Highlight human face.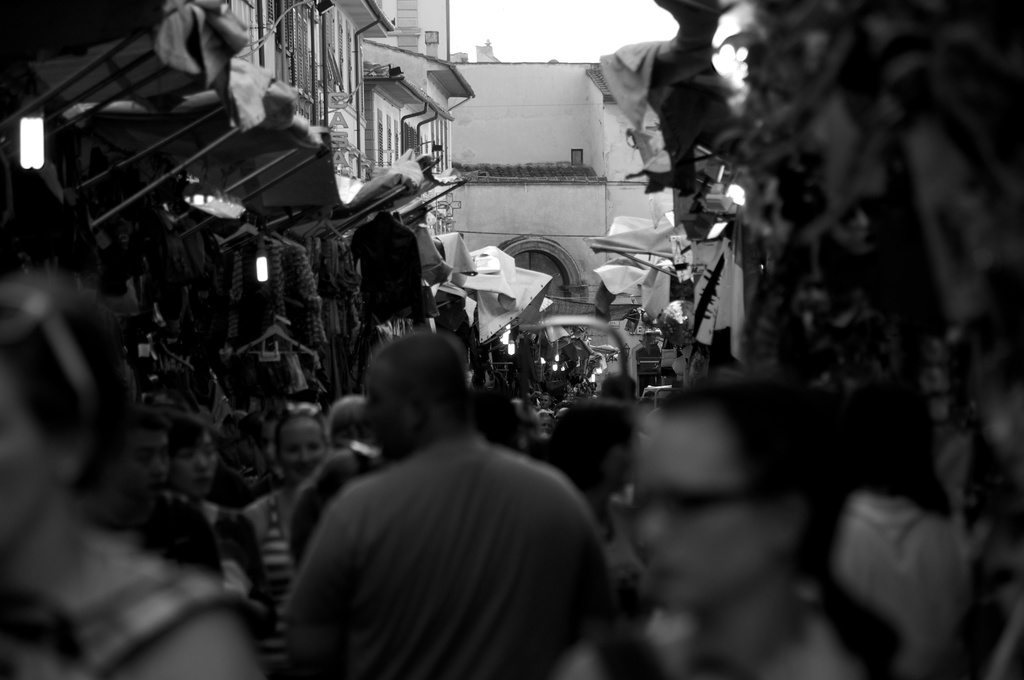
Highlighted region: <box>174,434,218,497</box>.
